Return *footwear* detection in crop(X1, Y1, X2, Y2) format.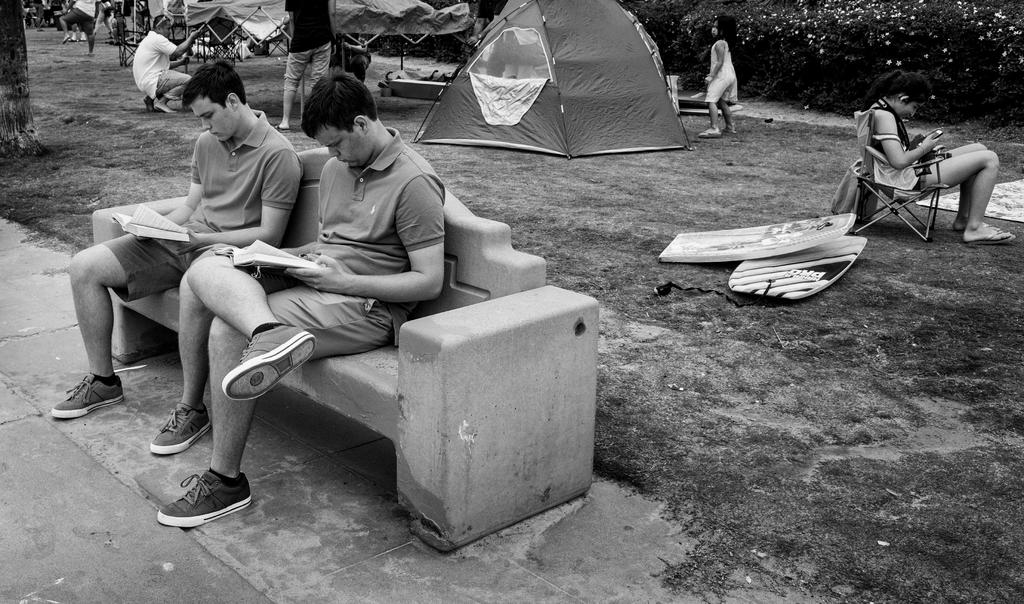
crop(695, 128, 721, 137).
